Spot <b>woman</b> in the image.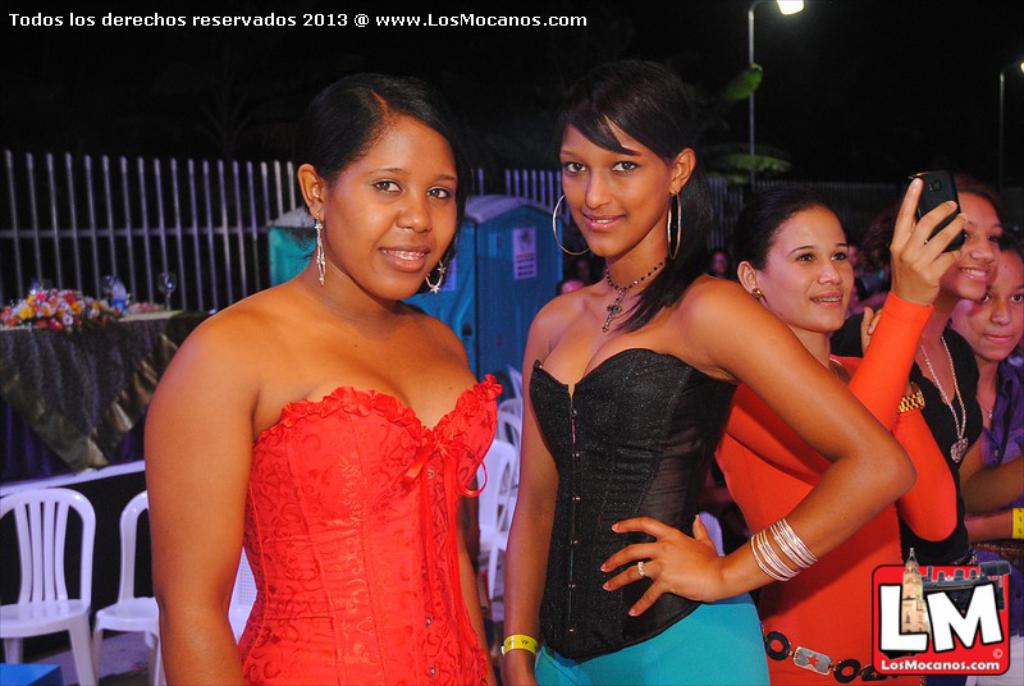
<b>woman</b> found at left=945, top=229, right=1023, bottom=685.
